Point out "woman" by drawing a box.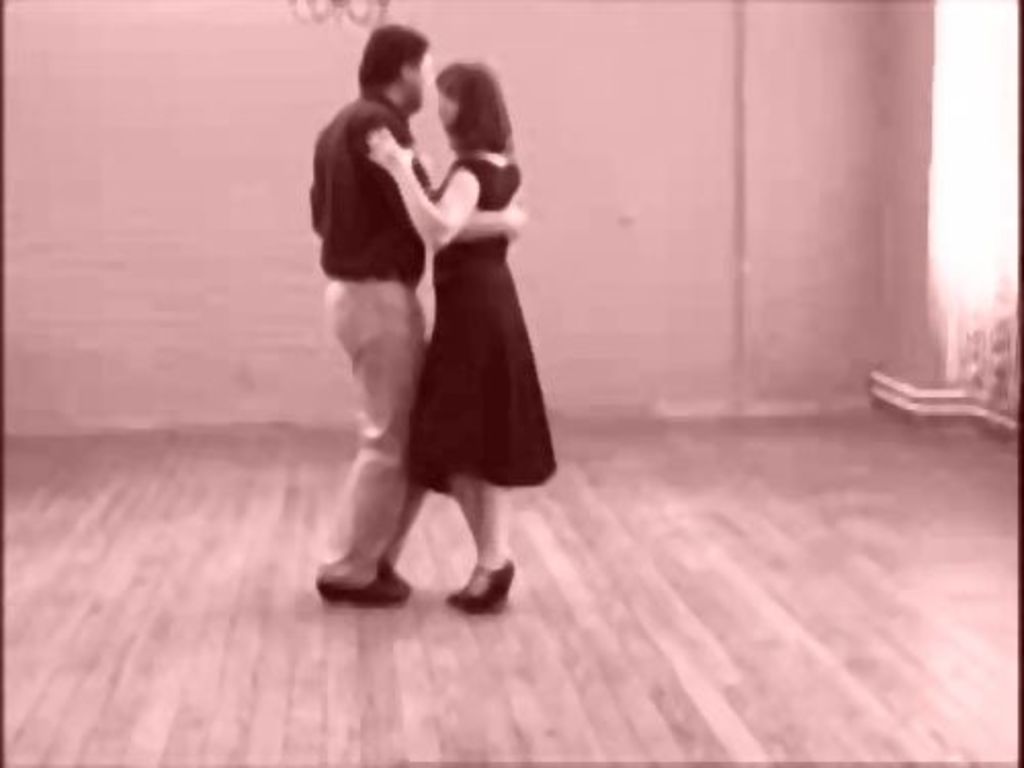
{"left": 332, "top": 39, "right": 555, "bottom": 578}.
